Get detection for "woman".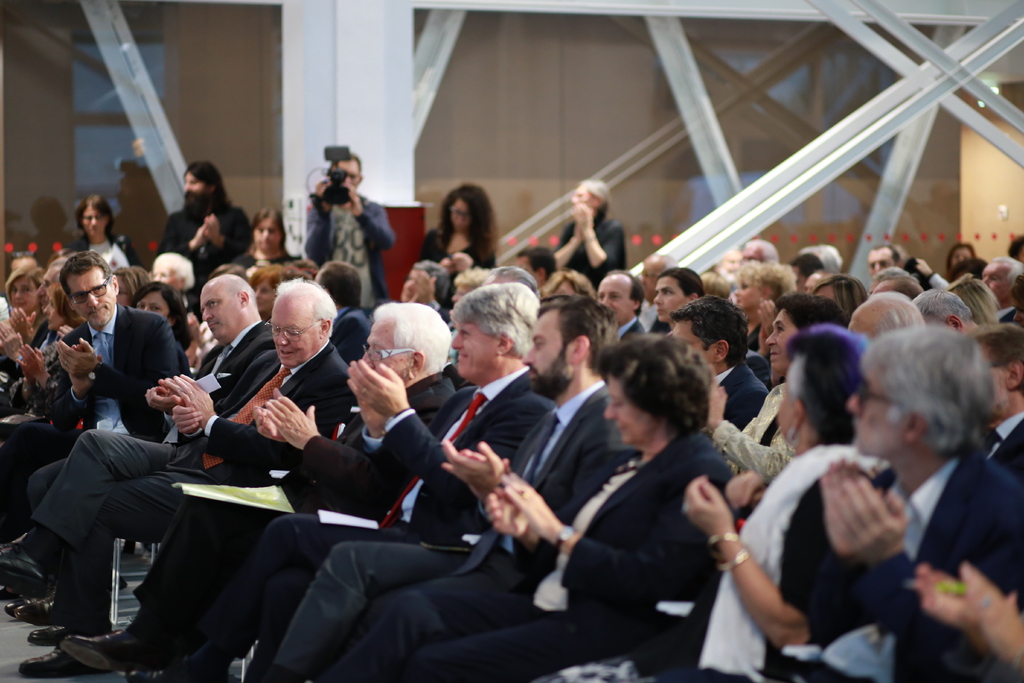
Detection: 0,267,44,381.
